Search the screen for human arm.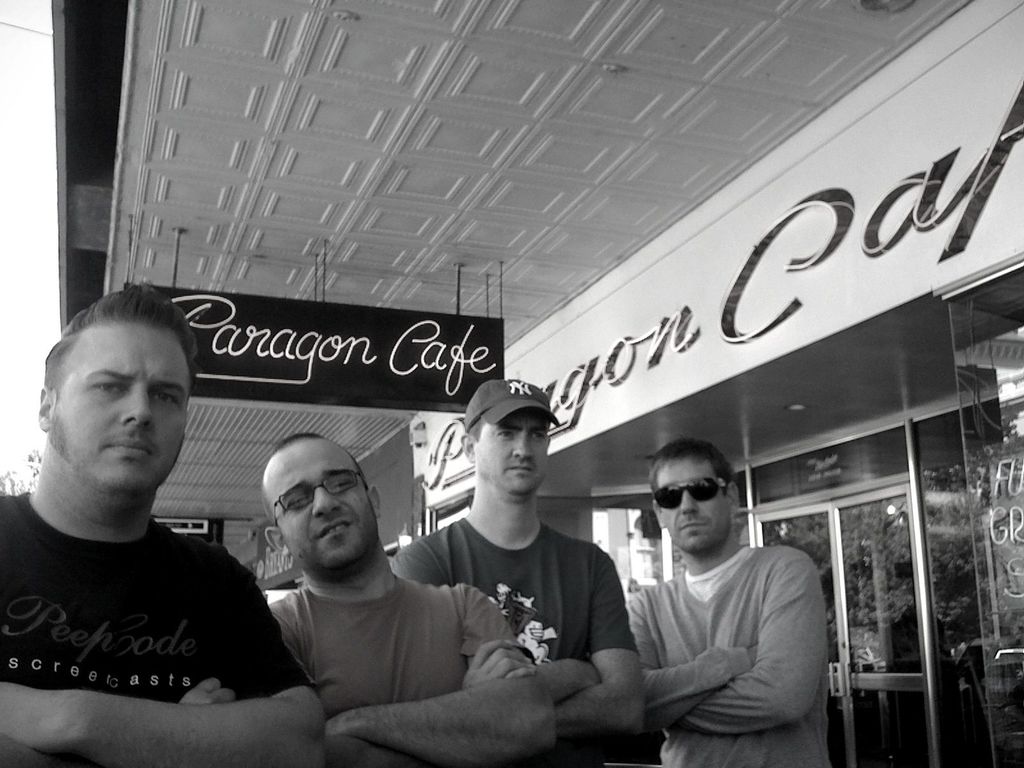
Found at BBox(558, 541, 650, 739).
